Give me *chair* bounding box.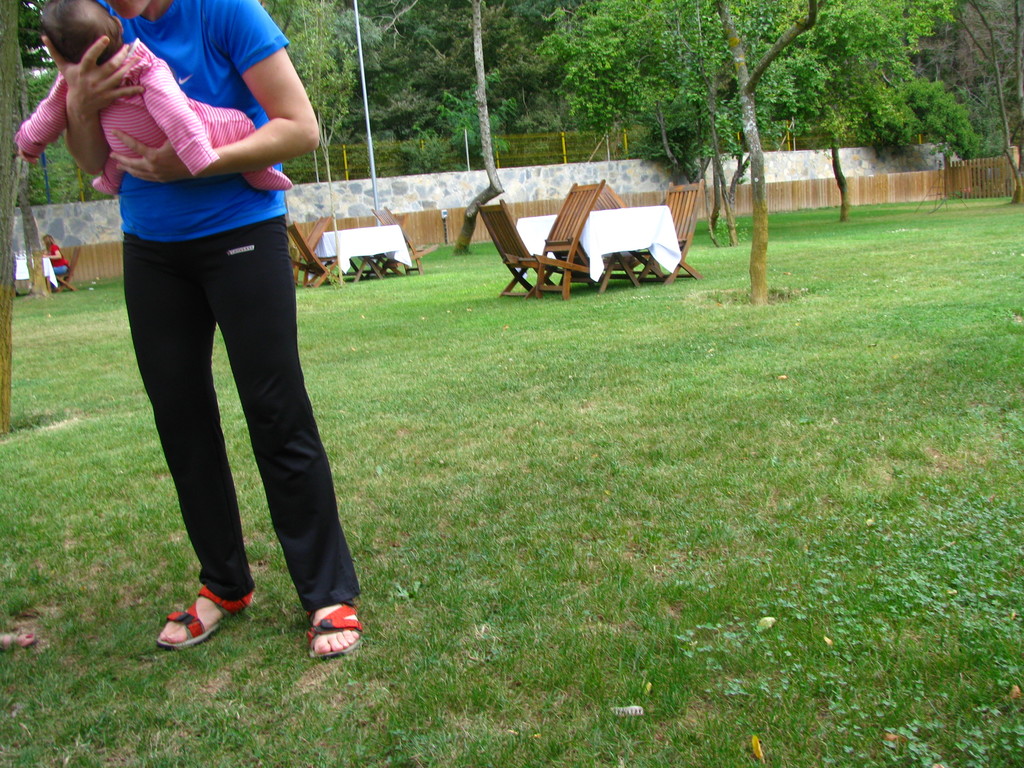
(left=632, top=180, right=705, bottom=290).
